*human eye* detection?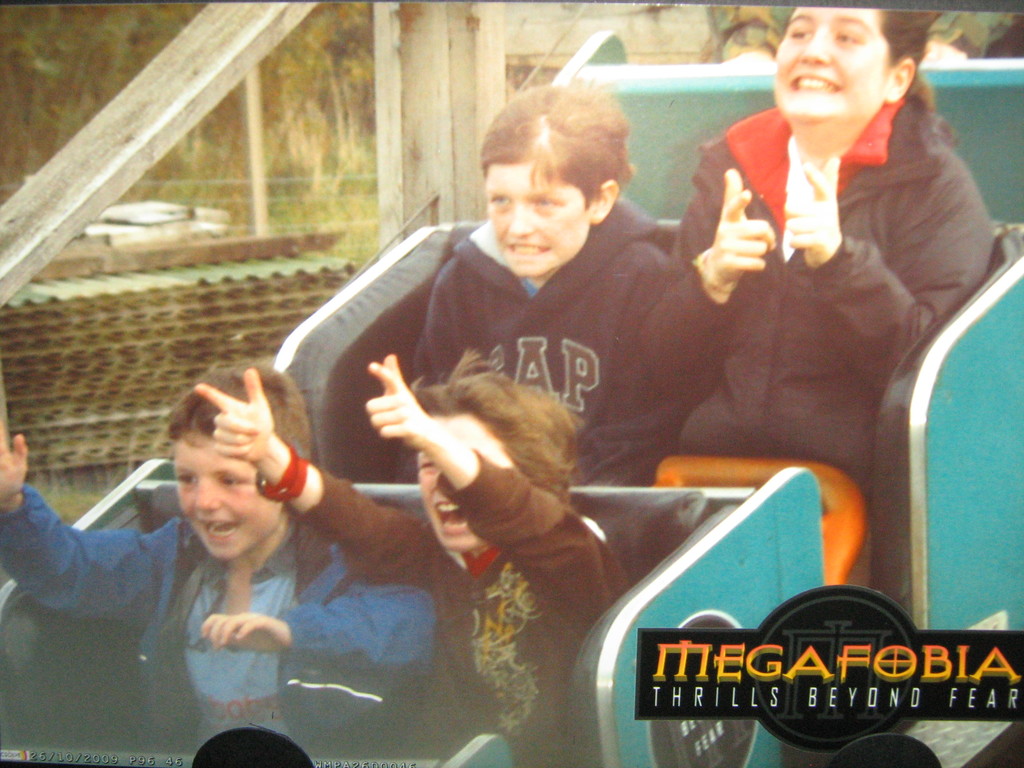
box=[175, 468, 197, 490]
